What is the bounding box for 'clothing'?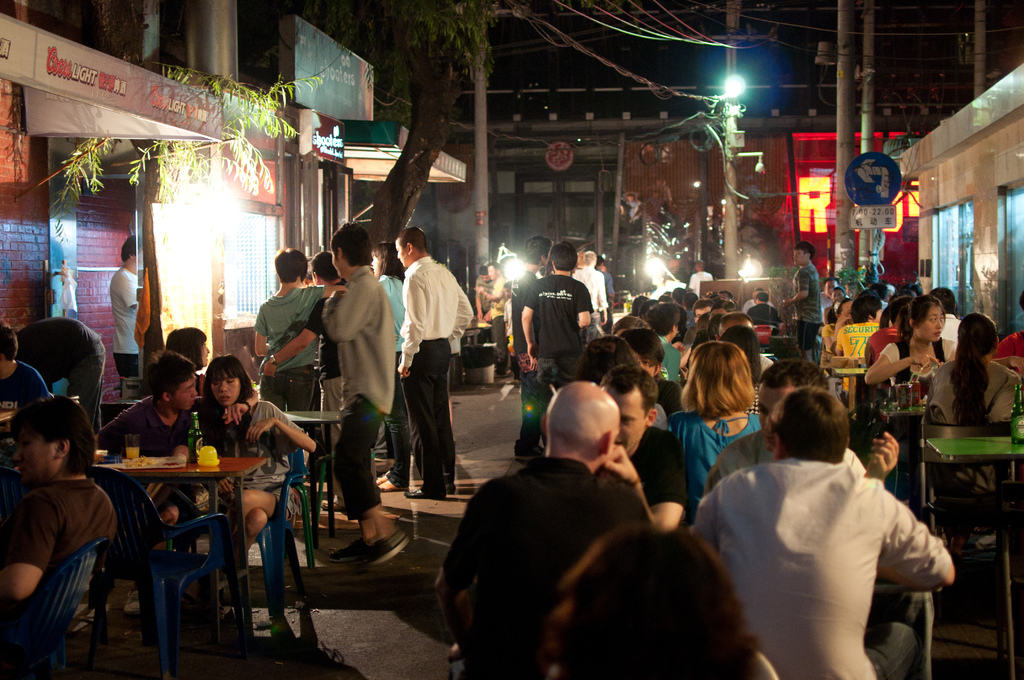
left=795, top=265, right=824, bottom=362.
